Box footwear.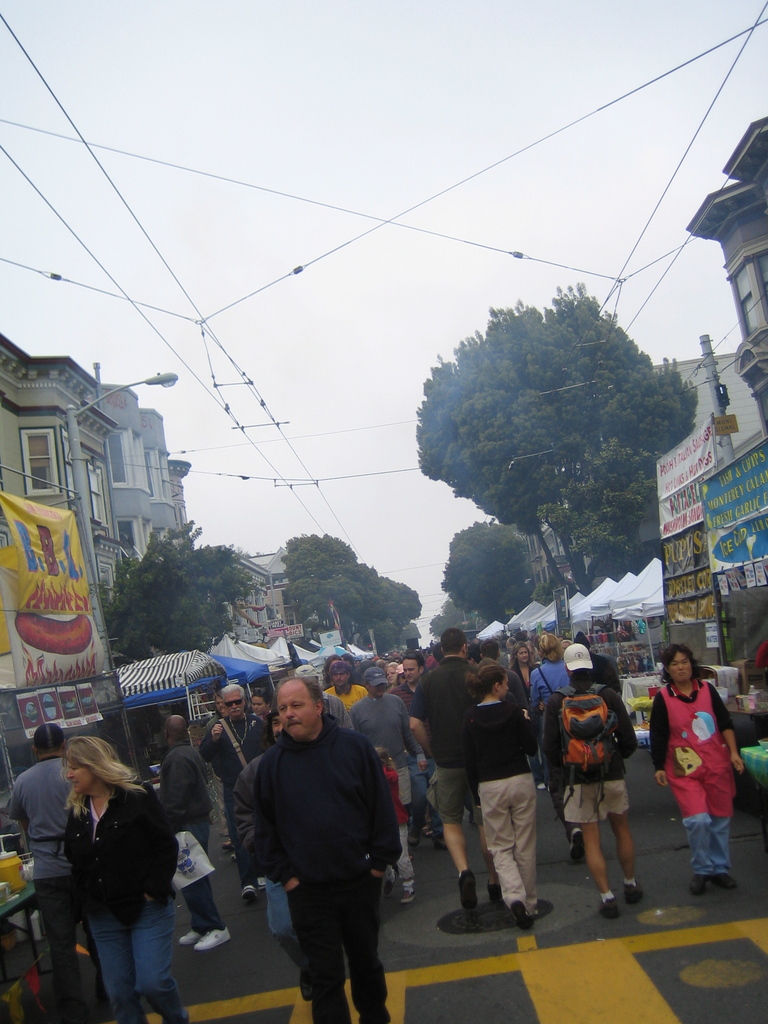
bbox=[383, 867, 396, 899].
